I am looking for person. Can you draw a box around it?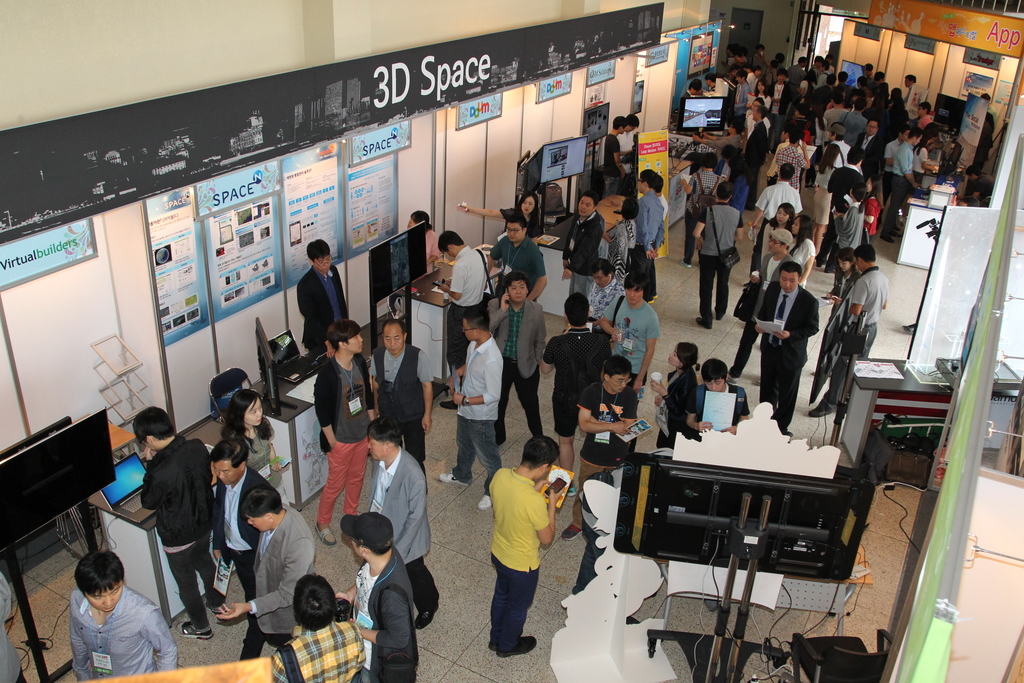
Sure, the bounding box is {"left": 600, "top": 280, "right": 657, "bottom": 402}.
